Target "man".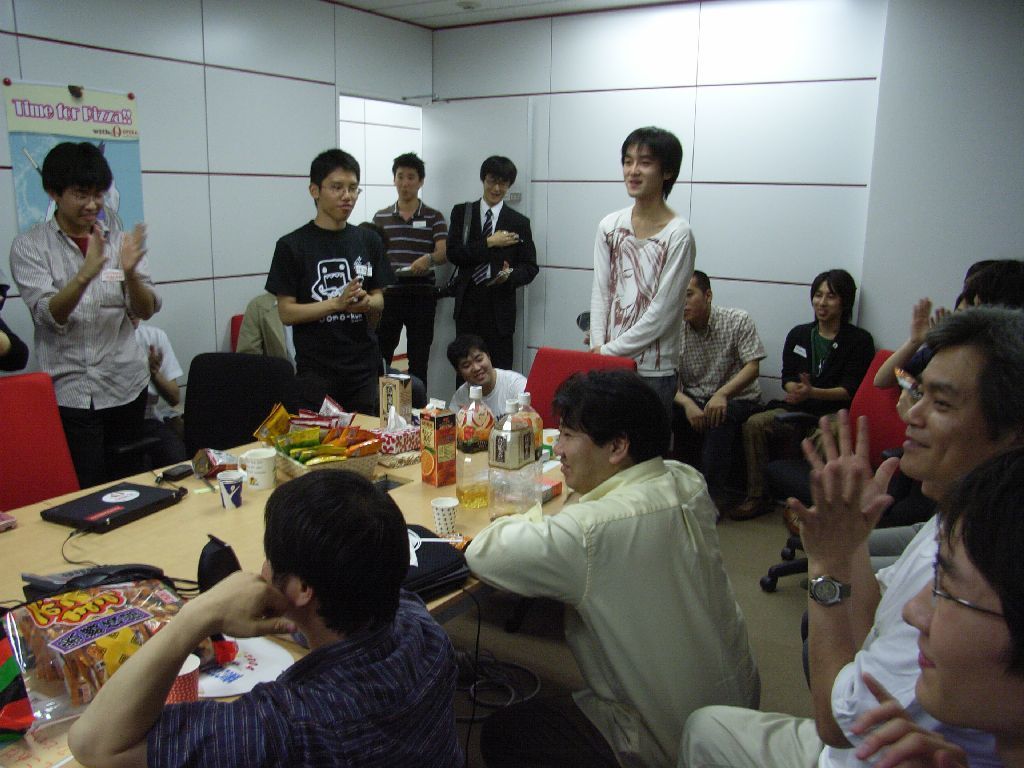
Target region: {"left": 7, "top": 139, "right": 165, "bottom": 486}.
